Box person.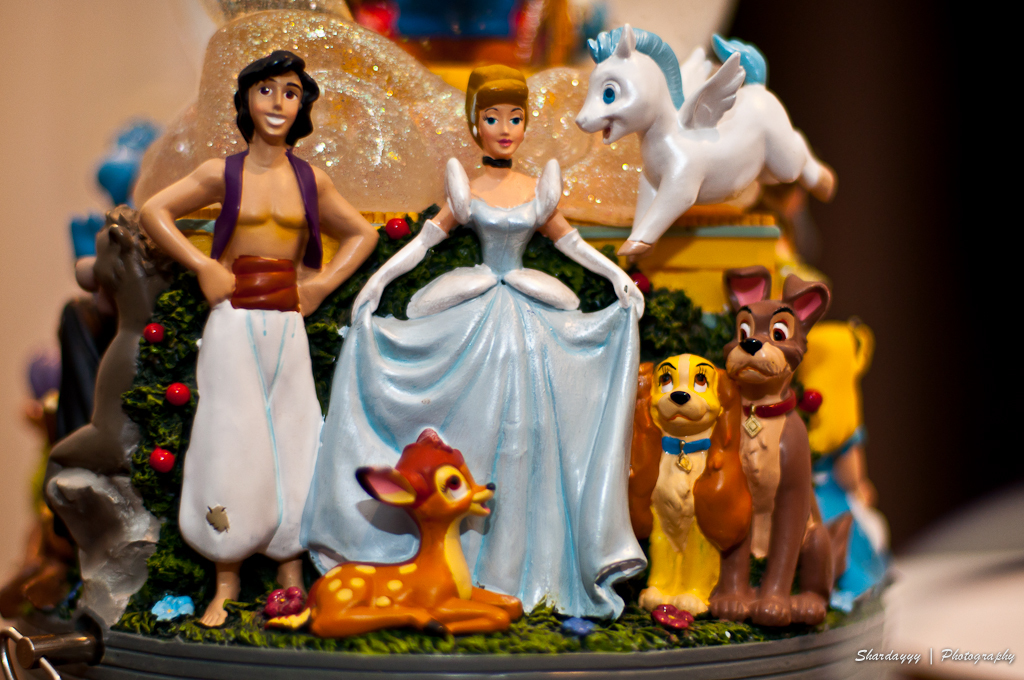
bbox=(139, 46, 381, 631).
